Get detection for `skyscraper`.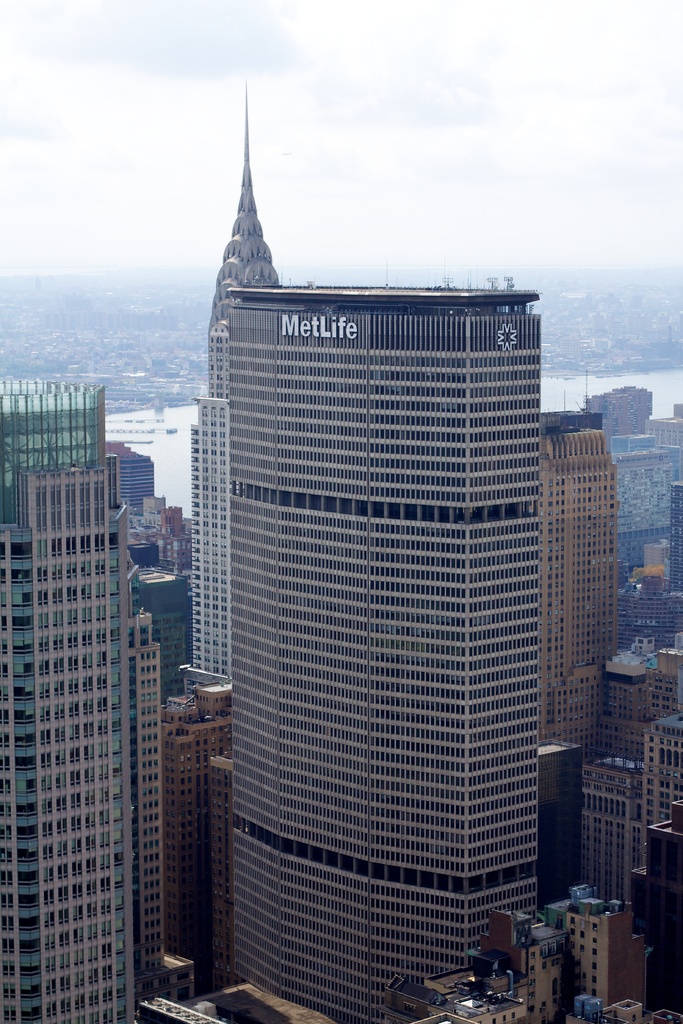
Detection: {"x1": 189, "y1": 89, "x2": 284, "y2": 703}.
